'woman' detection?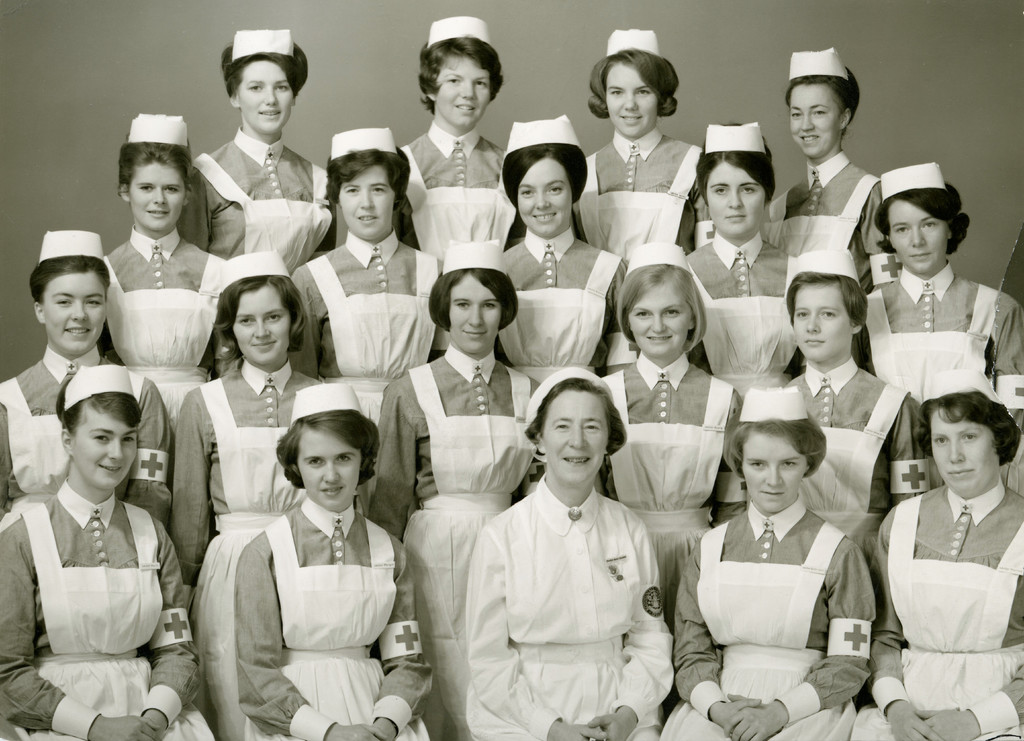
[0, 229, 173, 531]
